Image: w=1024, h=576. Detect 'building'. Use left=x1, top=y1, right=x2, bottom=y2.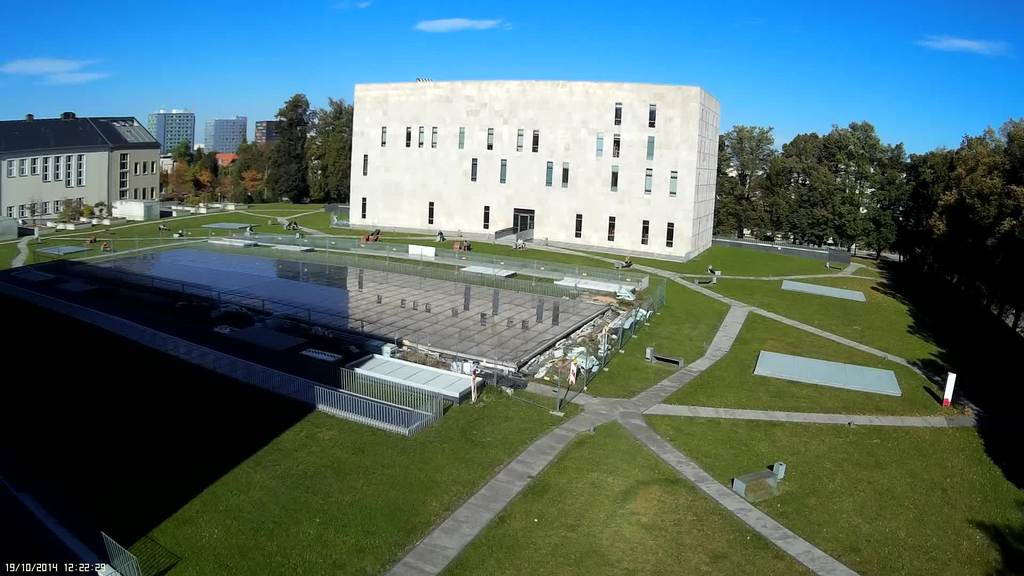
left=1, top=115, right=149, bottom=242.
